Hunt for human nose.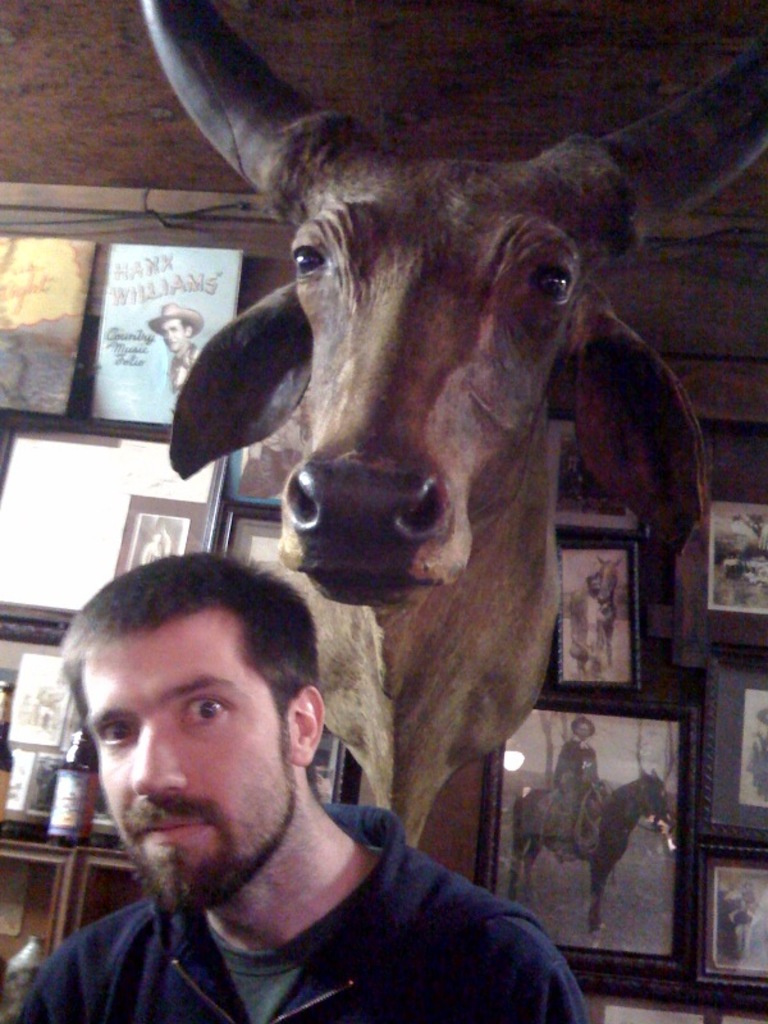
Hunted down at crop(125, 714, 189, 810).
